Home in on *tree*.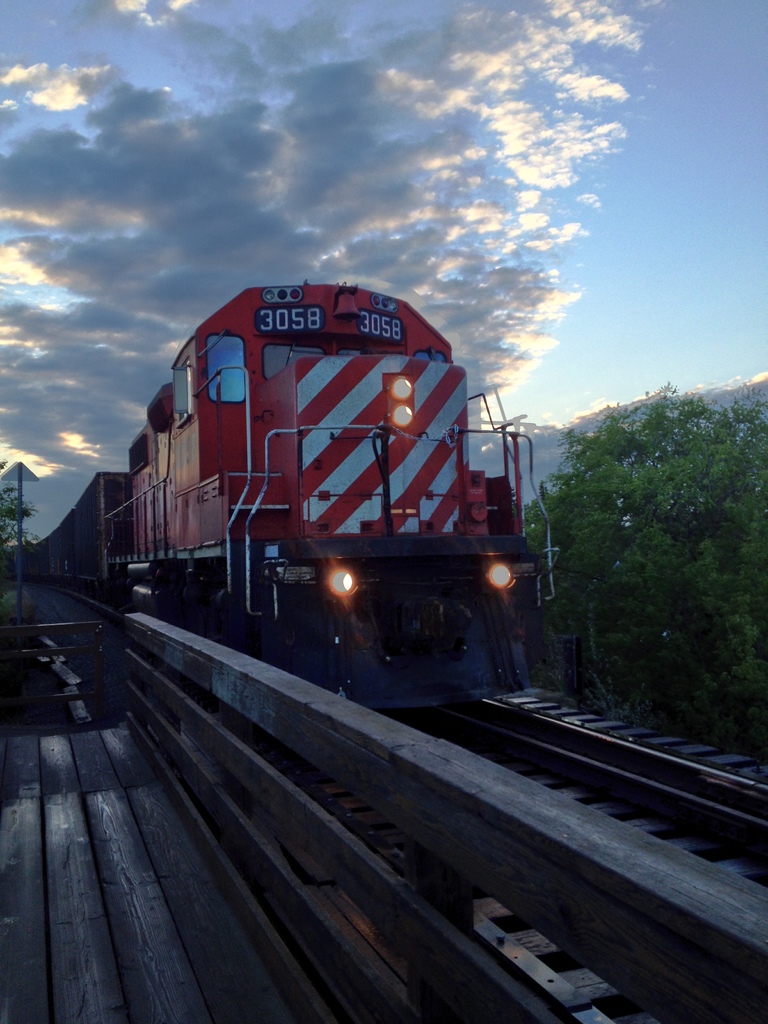
Homed in at box=[0, 464, 37, 592].
